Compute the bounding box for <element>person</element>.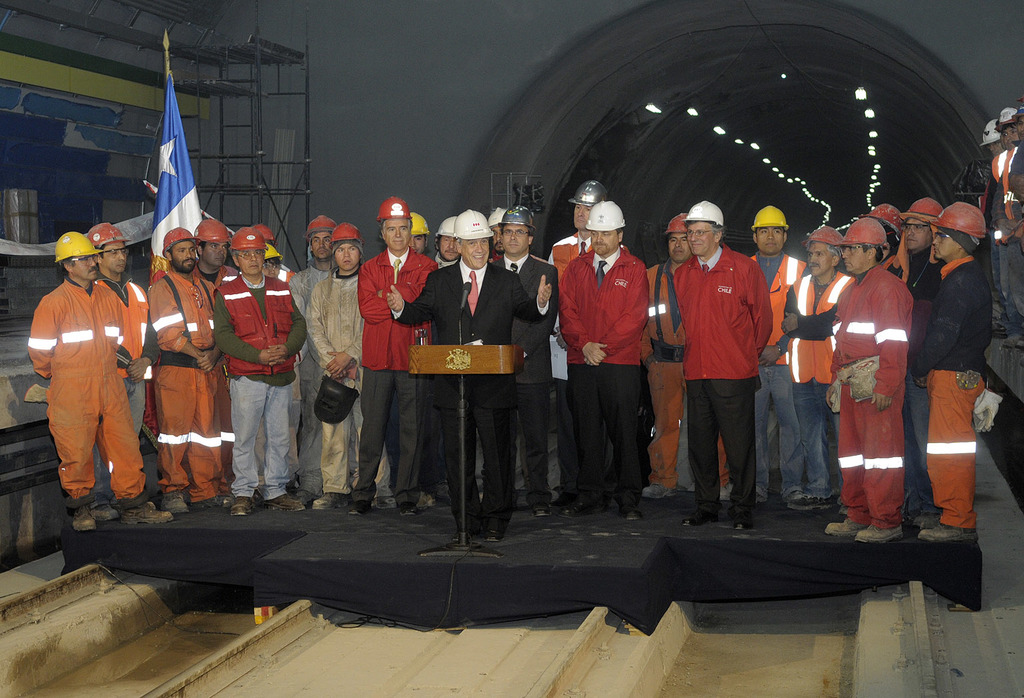
x1=982, y1=103, x2=1023, y2=354.
